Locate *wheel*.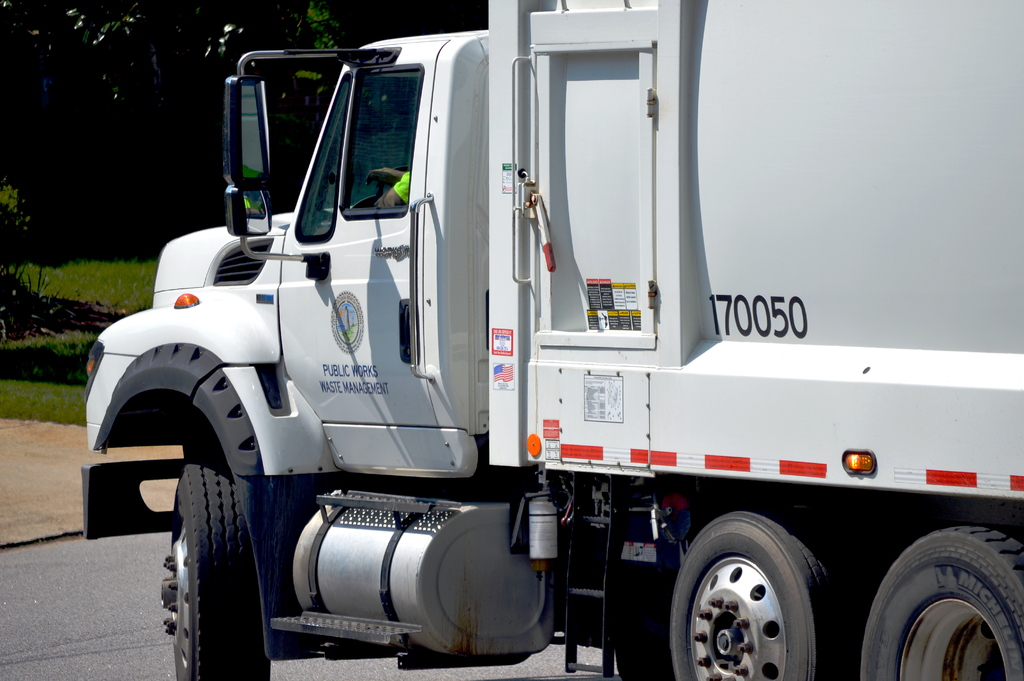
Bounding box: BBox(152, 436, 272, 680).
